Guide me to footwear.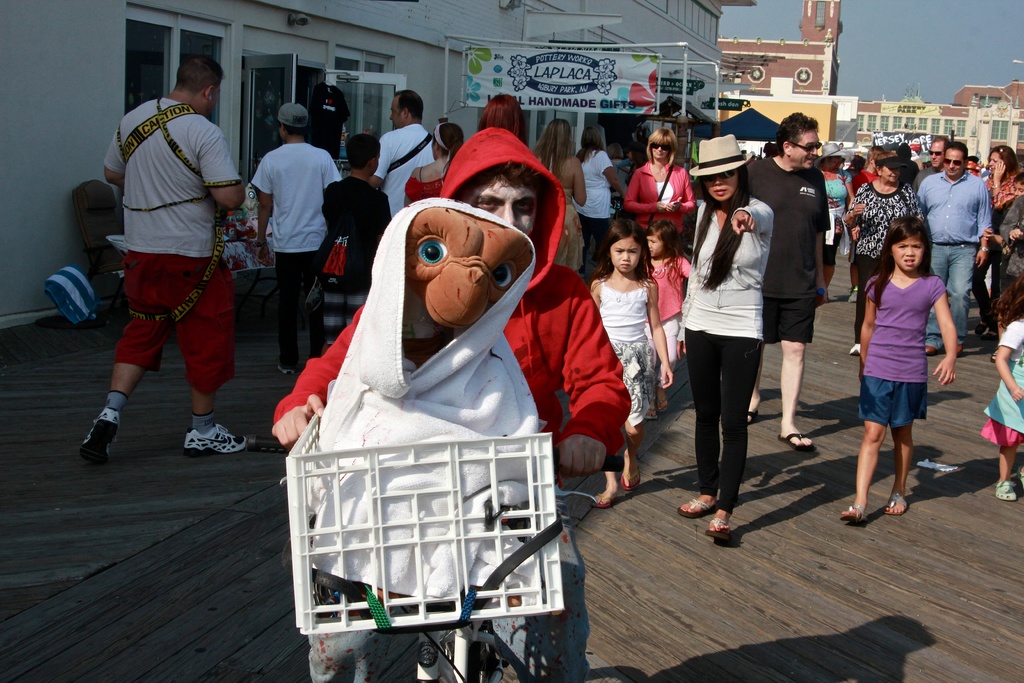
Guidance: [886,492,913,517].
